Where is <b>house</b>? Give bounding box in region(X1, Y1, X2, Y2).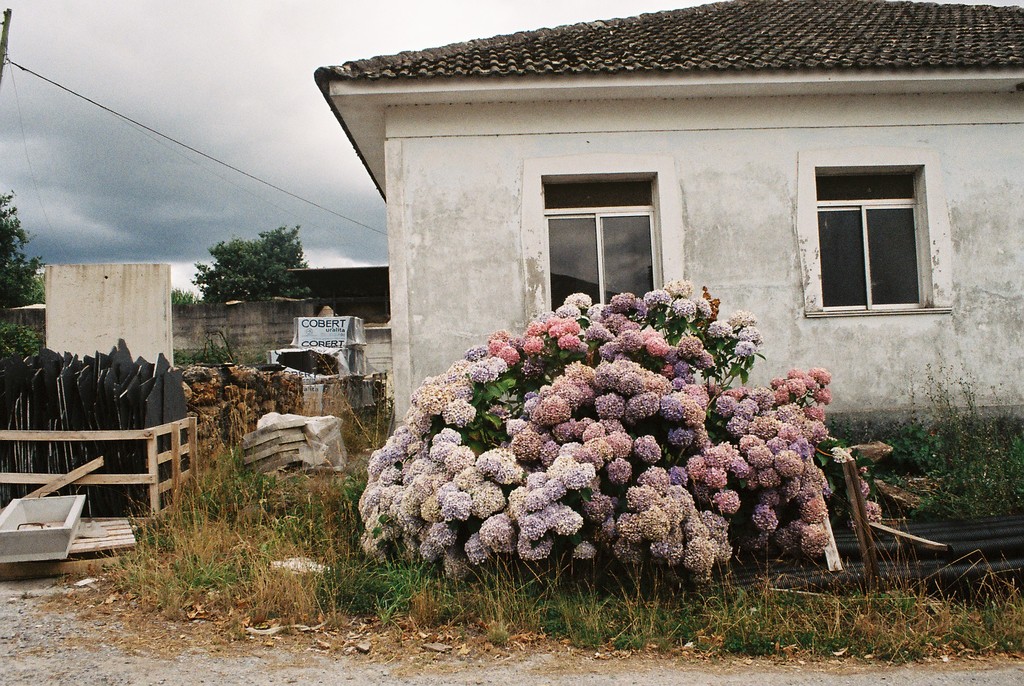
region(39, 259, 190, 440).
